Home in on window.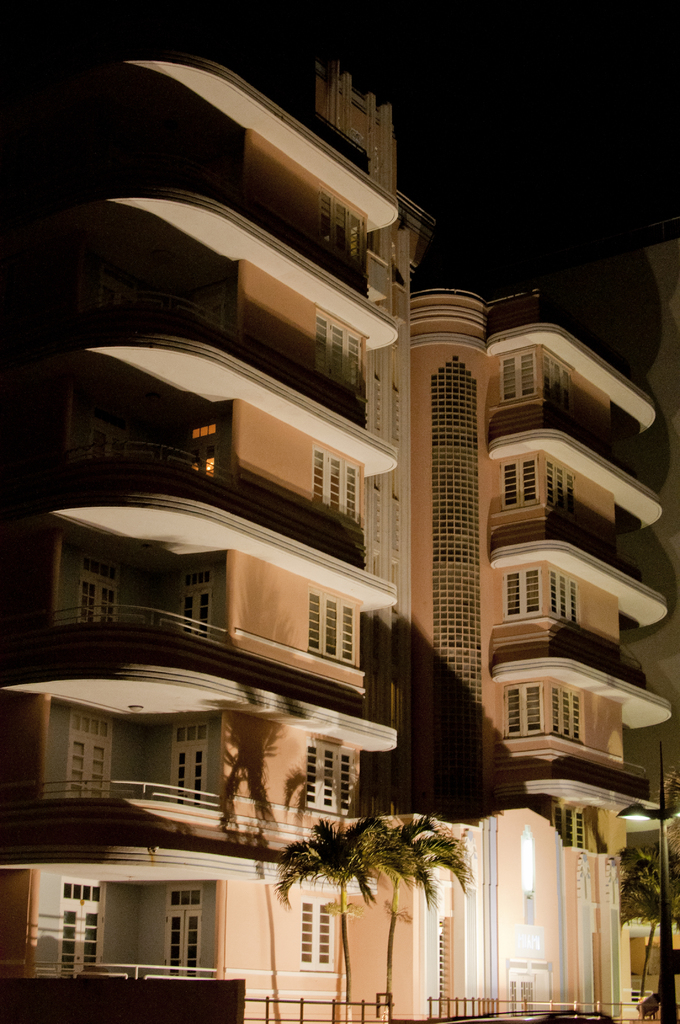
Homed in at BBox(53, 889, 98, 968).
